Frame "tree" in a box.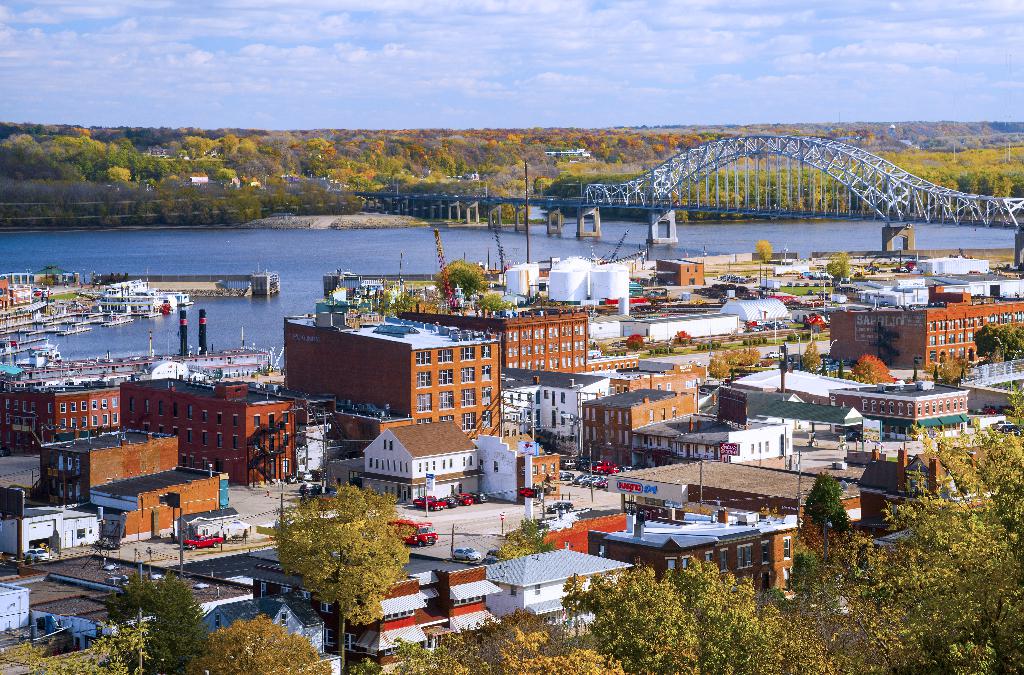
crop(717, 348, 742, 376).
